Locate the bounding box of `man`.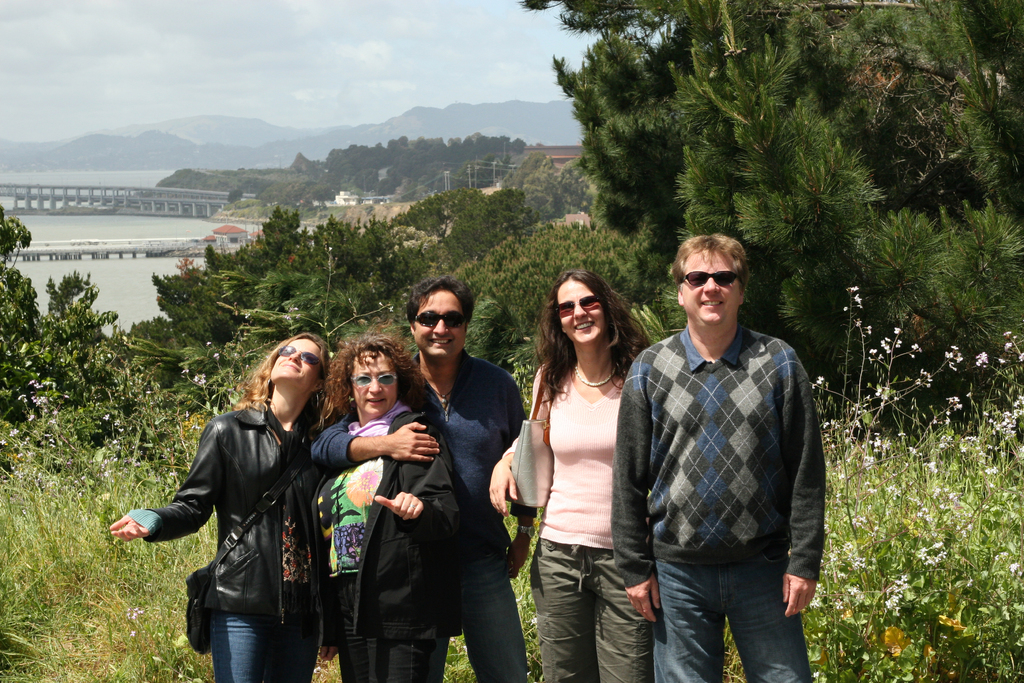
Bounding box: l=312, t=274, r=530, b=682.
